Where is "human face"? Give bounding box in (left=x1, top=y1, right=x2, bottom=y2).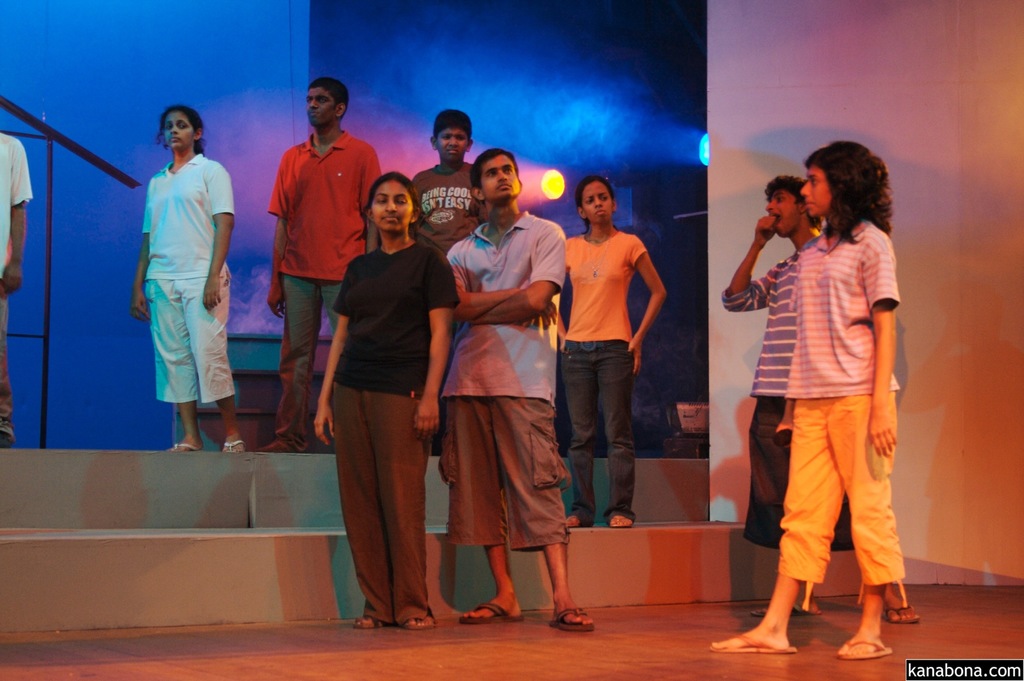
(left=307, top=85, right=335, bottom=127).
